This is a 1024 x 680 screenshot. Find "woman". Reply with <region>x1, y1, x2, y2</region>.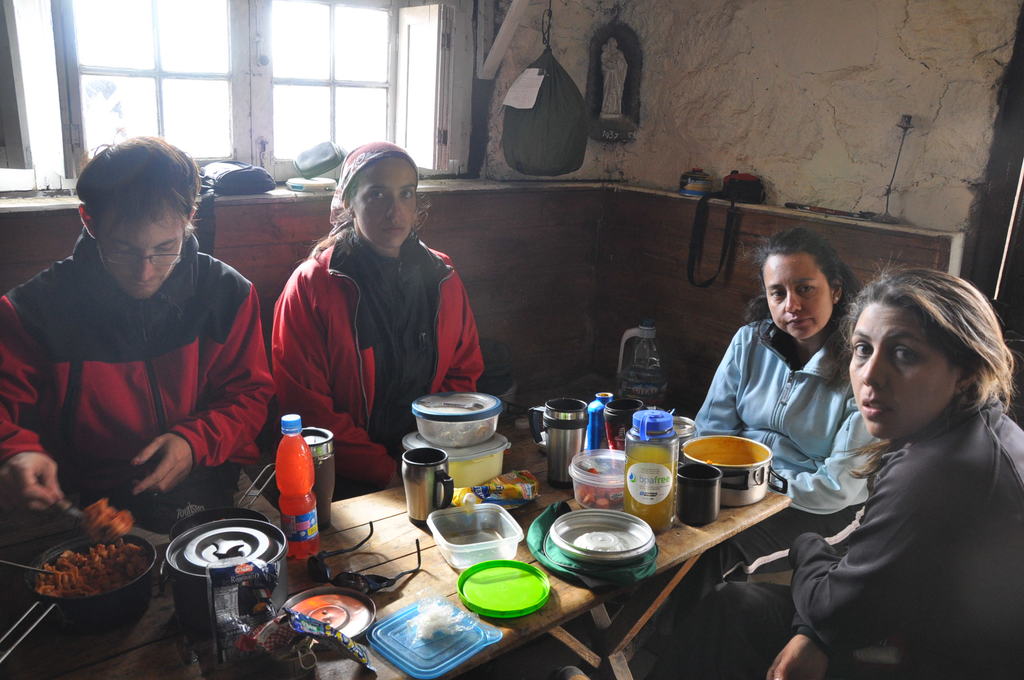
<region>777, 251, 1020, 674</region>.
